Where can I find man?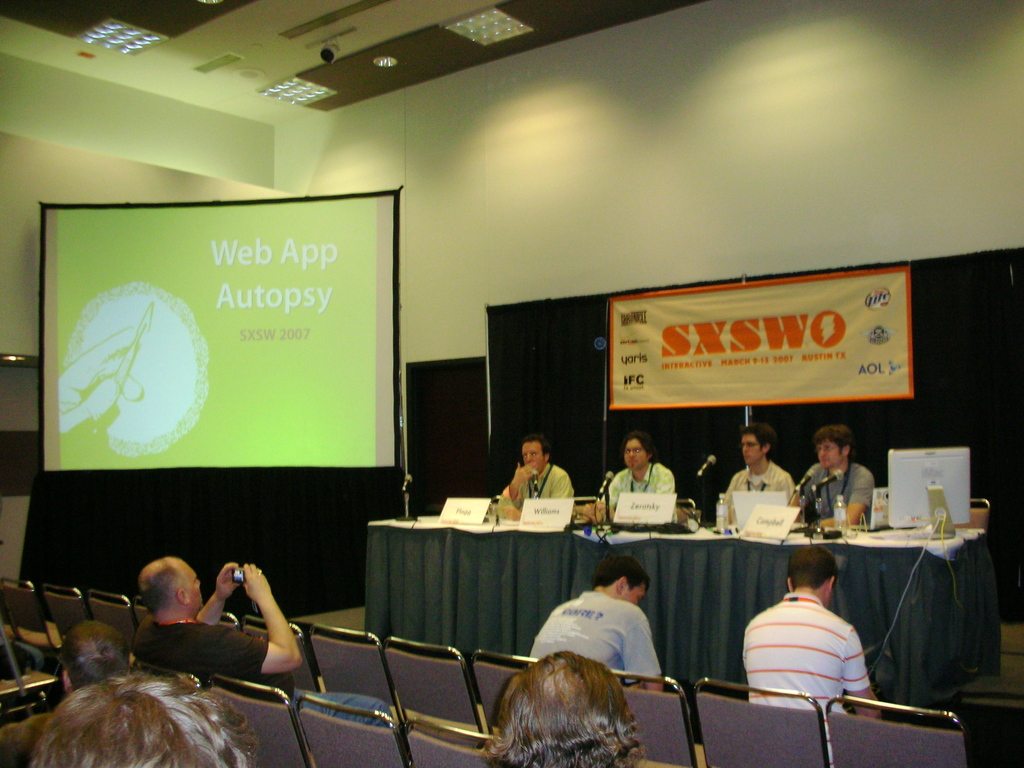
You can find it at bbox(127, 557, 305, 698).
